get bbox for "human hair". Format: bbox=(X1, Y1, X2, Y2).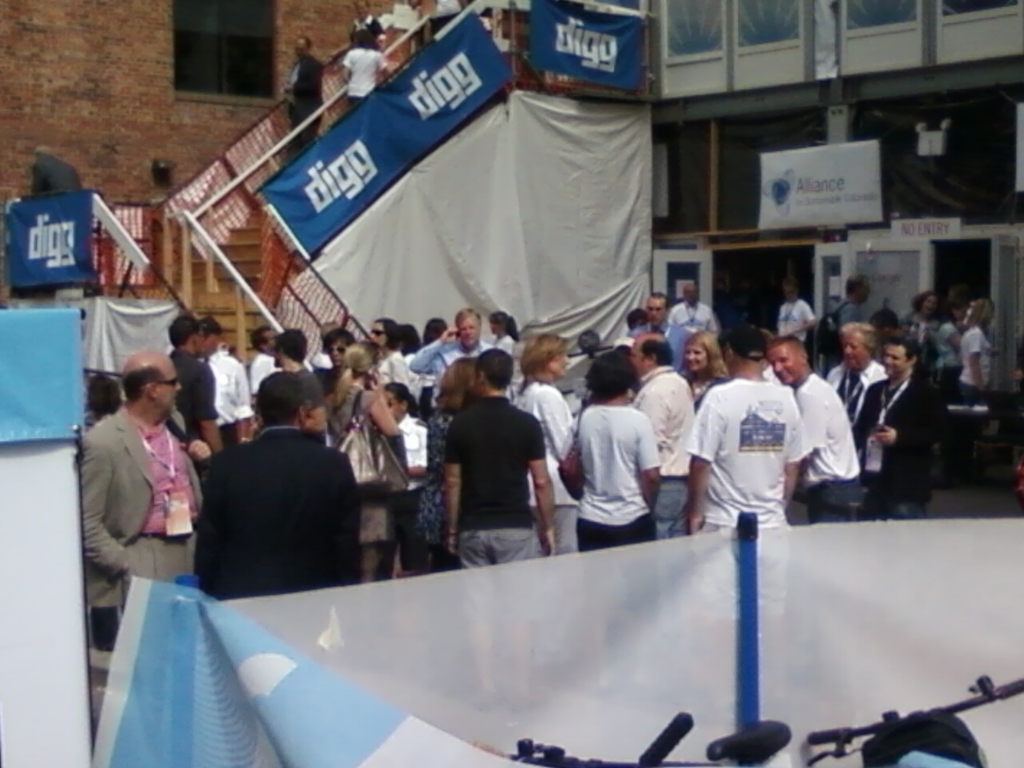
bbox=(374, 318, 404, 348).
